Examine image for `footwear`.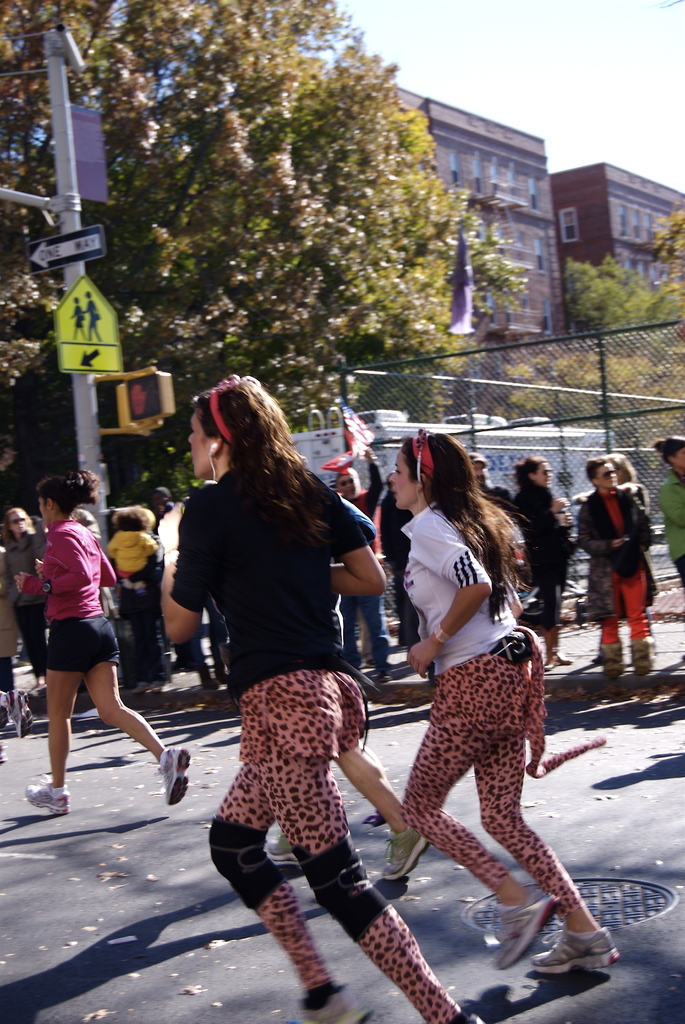
Examination result: l=200, t=661, r=219, b=689.
